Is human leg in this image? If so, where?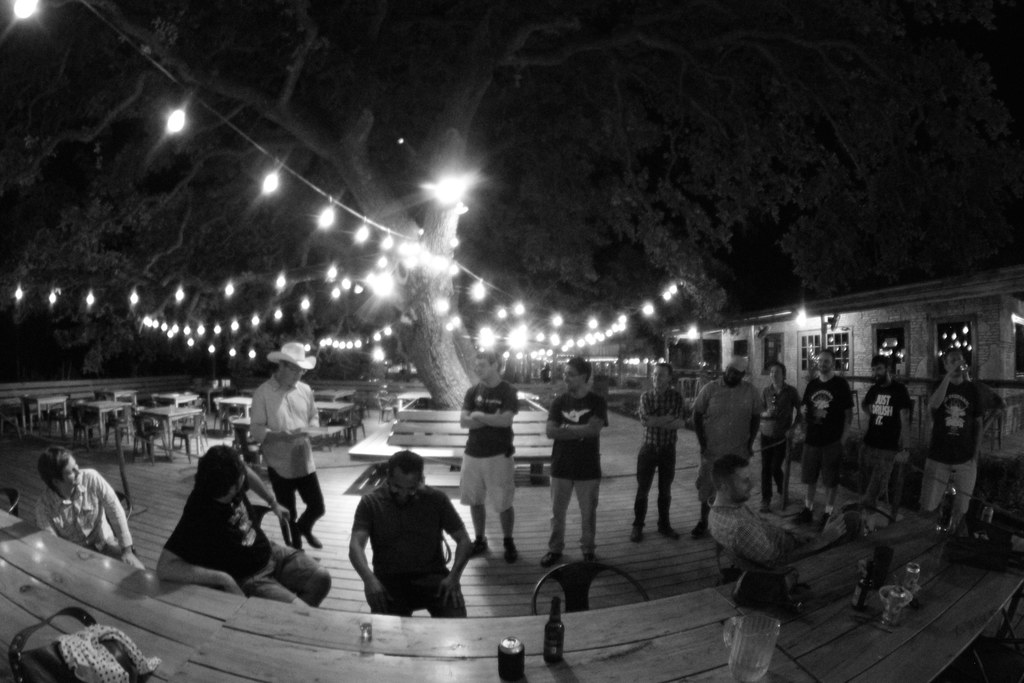
Yes, at rect(480, 453, 516, 566).
